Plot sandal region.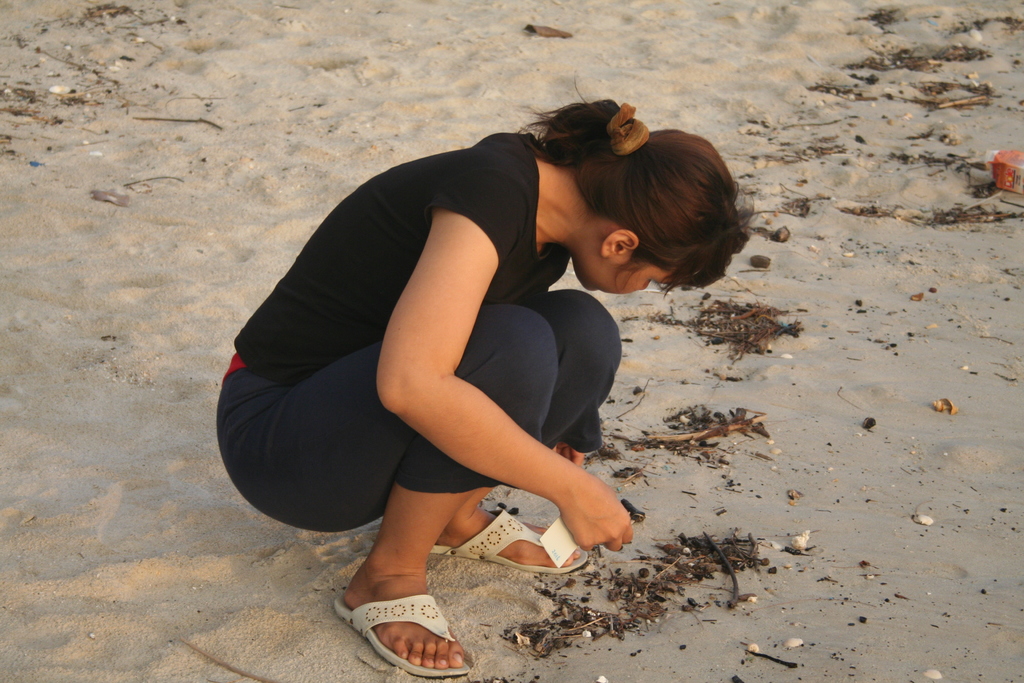
Plotted at box=[433, 504, 594, 579].
